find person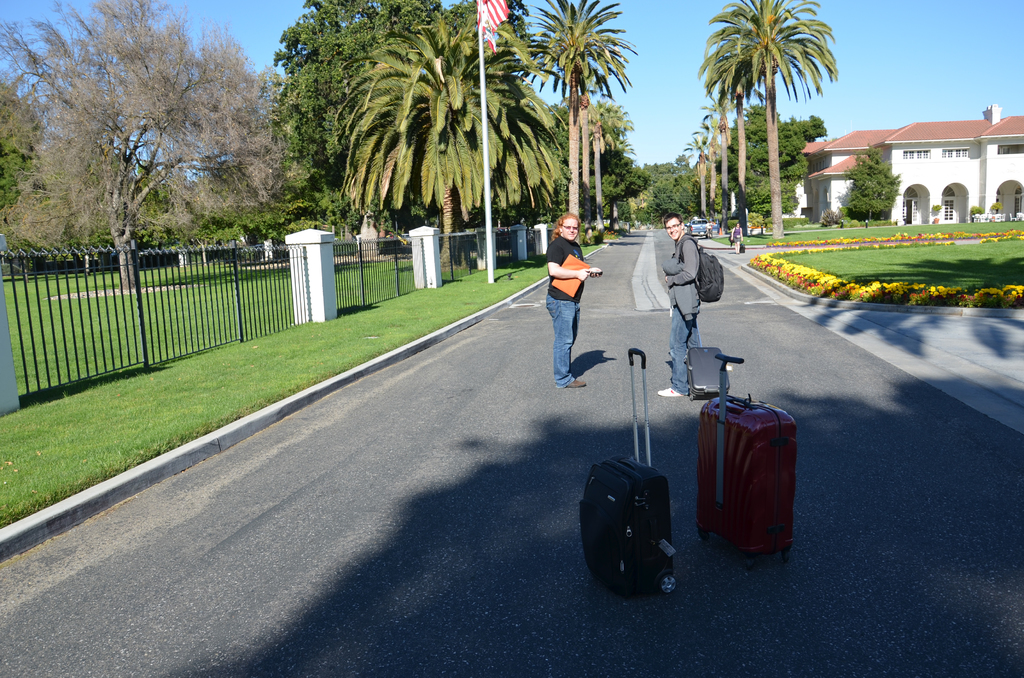
bbox=(544, 211, 599, 394)
